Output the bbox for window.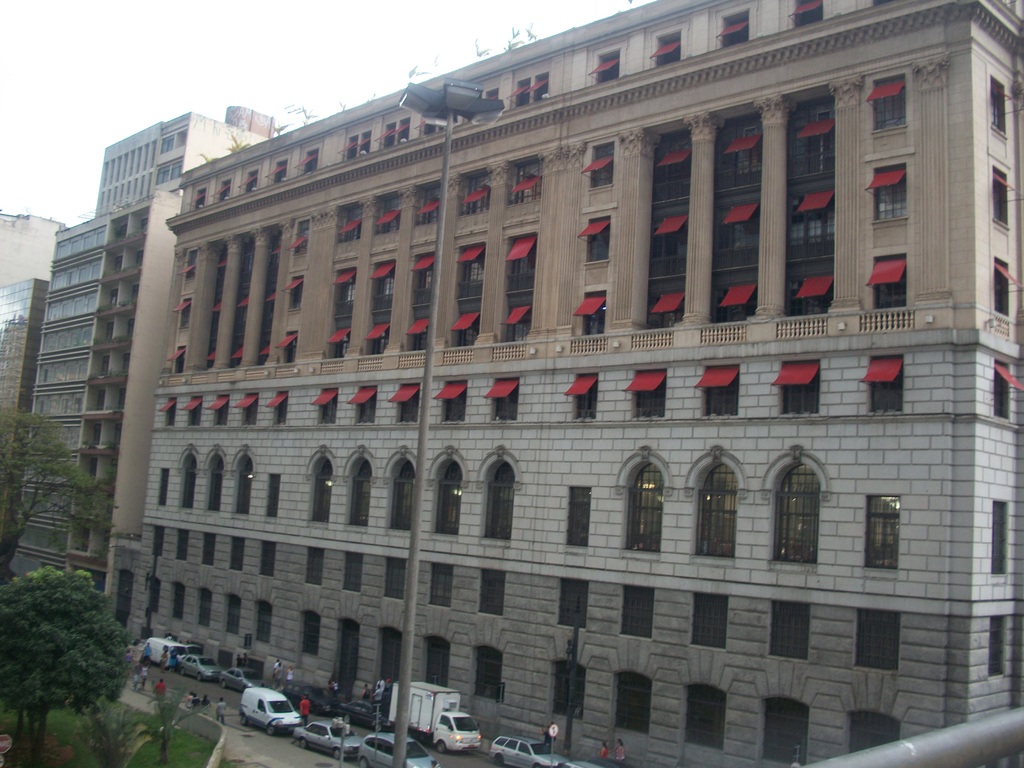
(566,491,589,548).
